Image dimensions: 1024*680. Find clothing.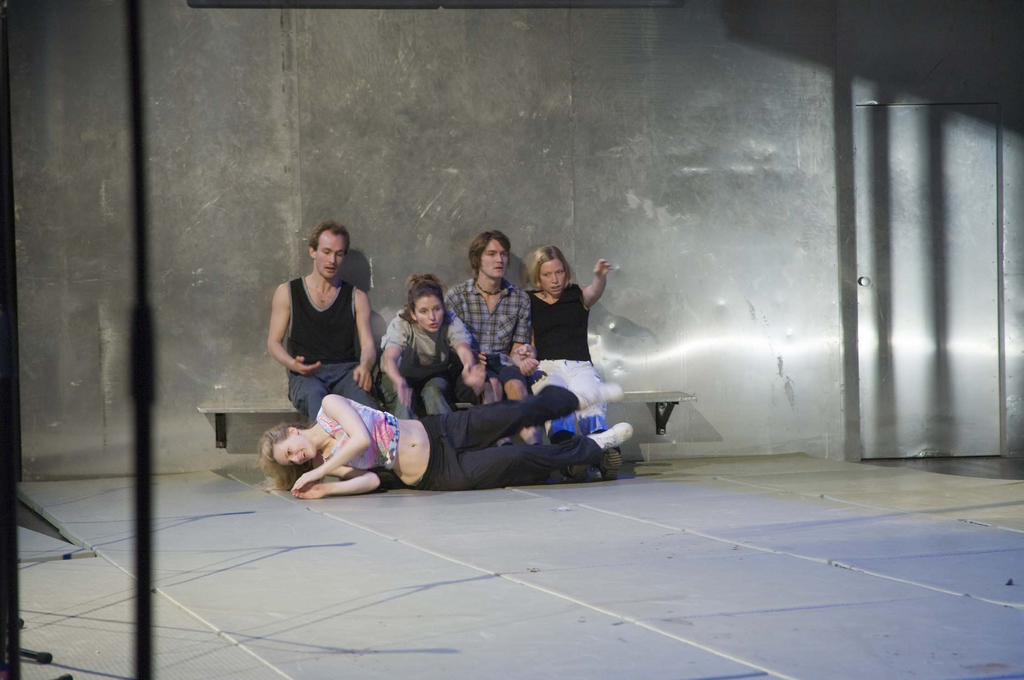
BBox(445, 276, 537, 385).
